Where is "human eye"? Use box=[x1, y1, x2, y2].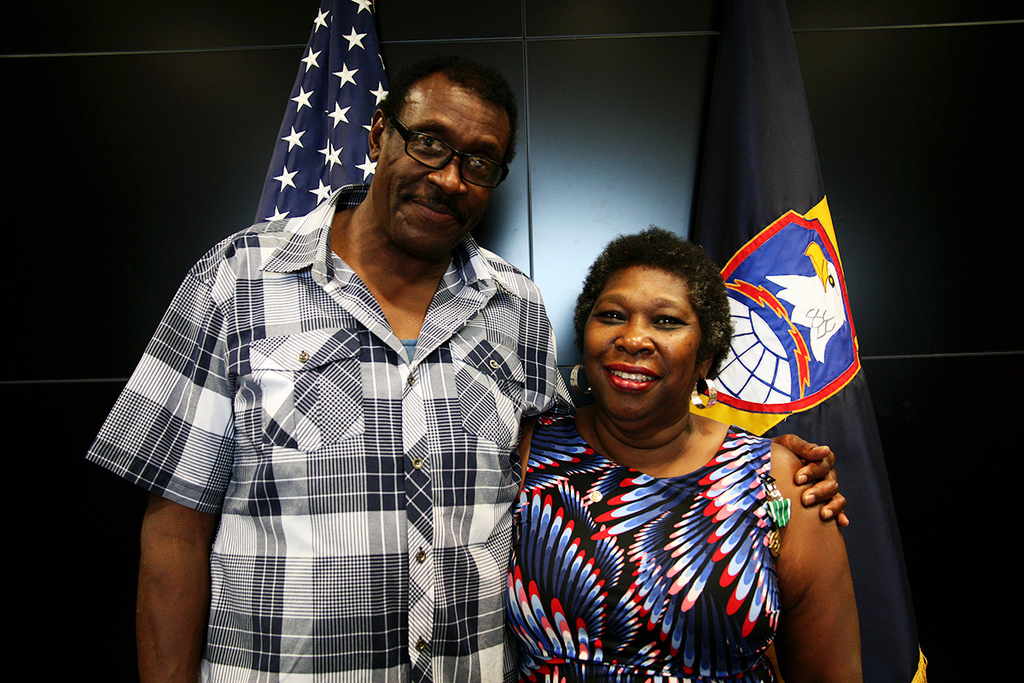
box=[460, 153, 497, 177].
